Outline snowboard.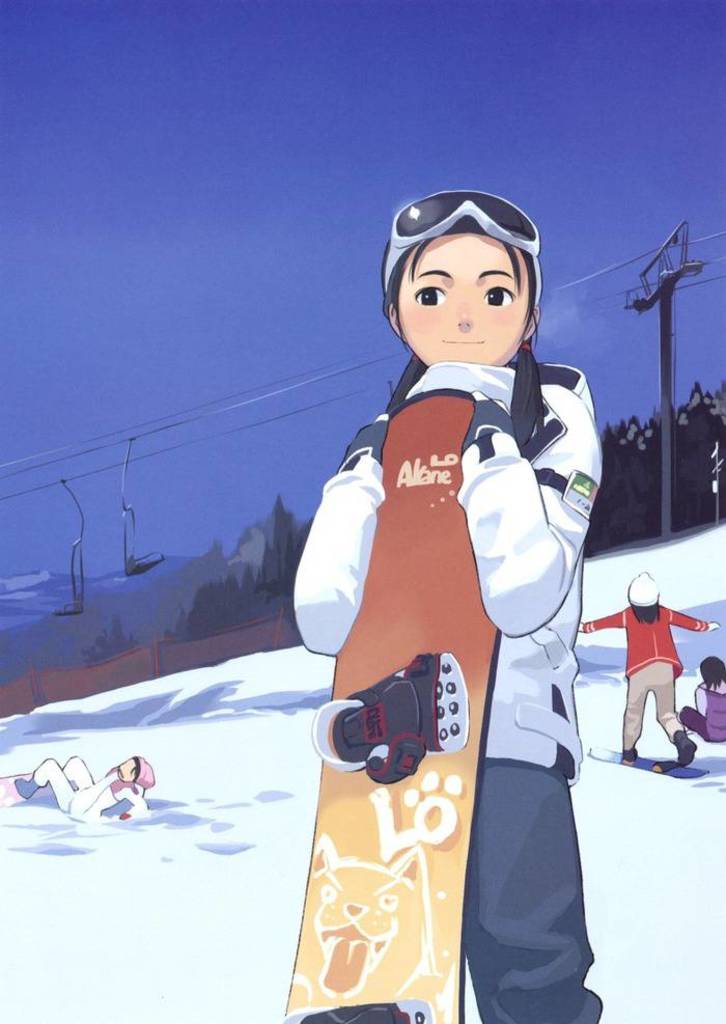
Outline: bbox=[278, 387, 503, 1023].
